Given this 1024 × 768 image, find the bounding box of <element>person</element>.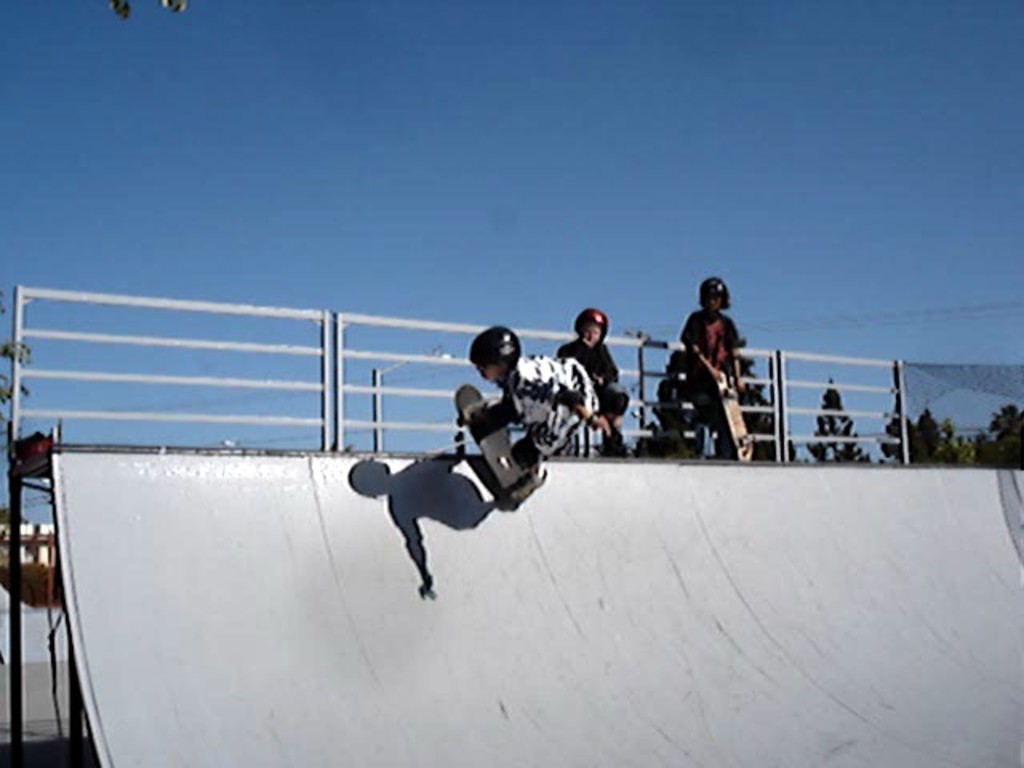
Rect(554, 302, 637, 450).
